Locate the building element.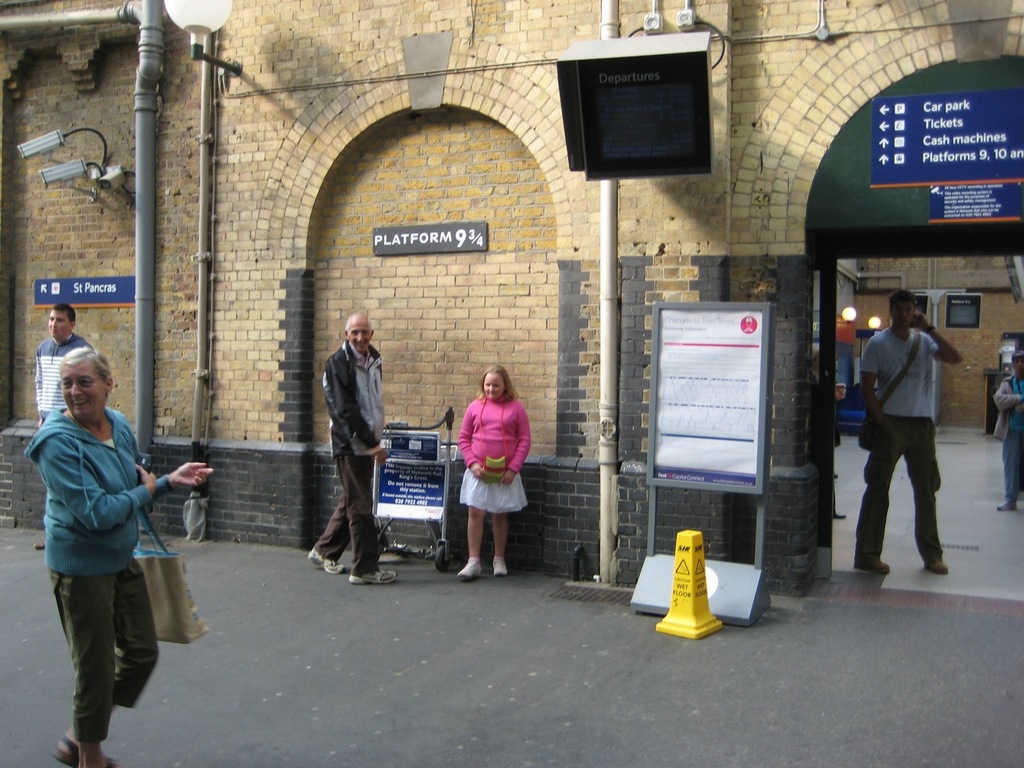
Element bbox: {"x1": 0, "y1": 0, "x2": 1023, "y2": 590}.
